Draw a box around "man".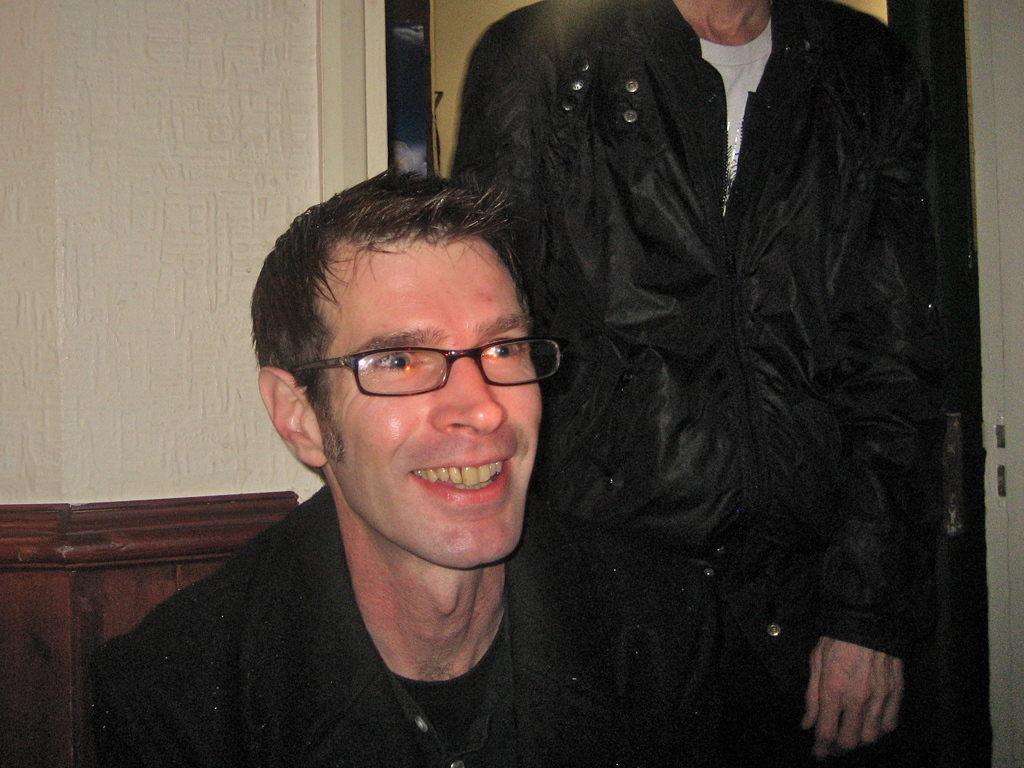
left=452, top=0, right=968, bottom=767.
